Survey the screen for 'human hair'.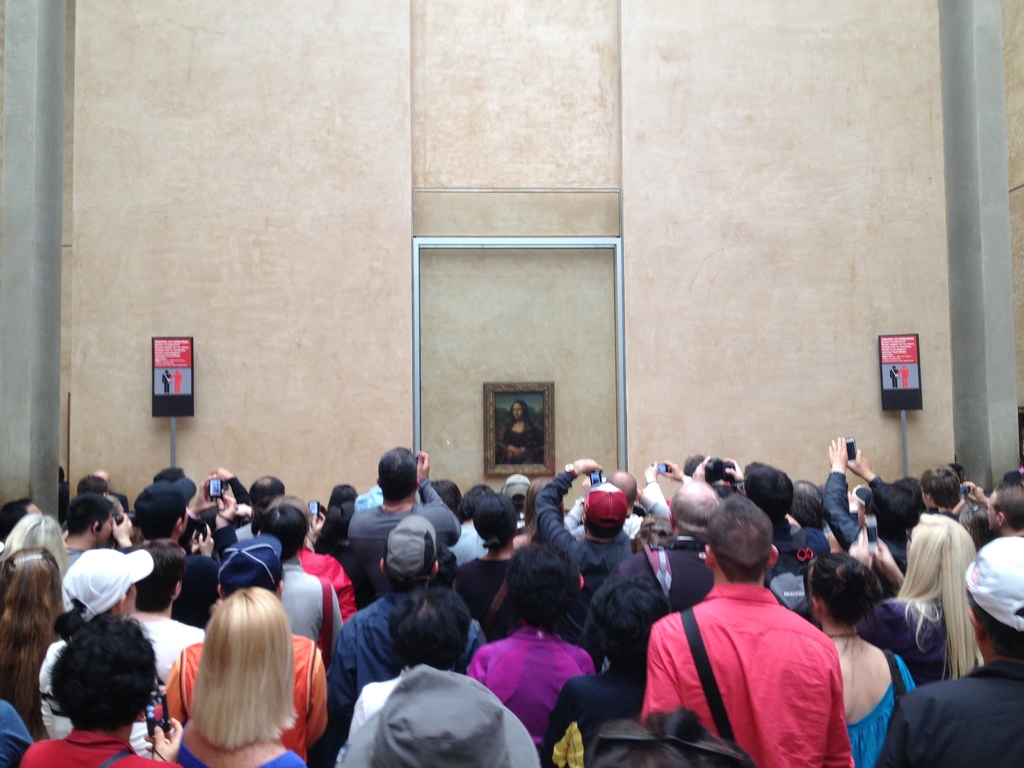
Survey found: crop(593, 576, 672, 654).
